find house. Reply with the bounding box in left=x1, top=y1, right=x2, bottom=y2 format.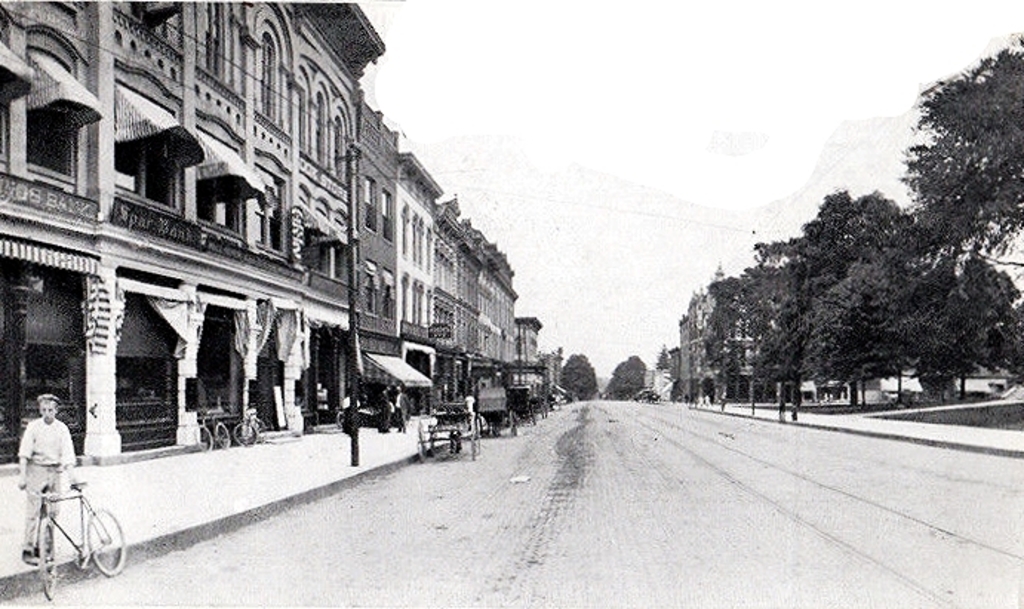
left=433, top=210, right=486, bottom=372.
